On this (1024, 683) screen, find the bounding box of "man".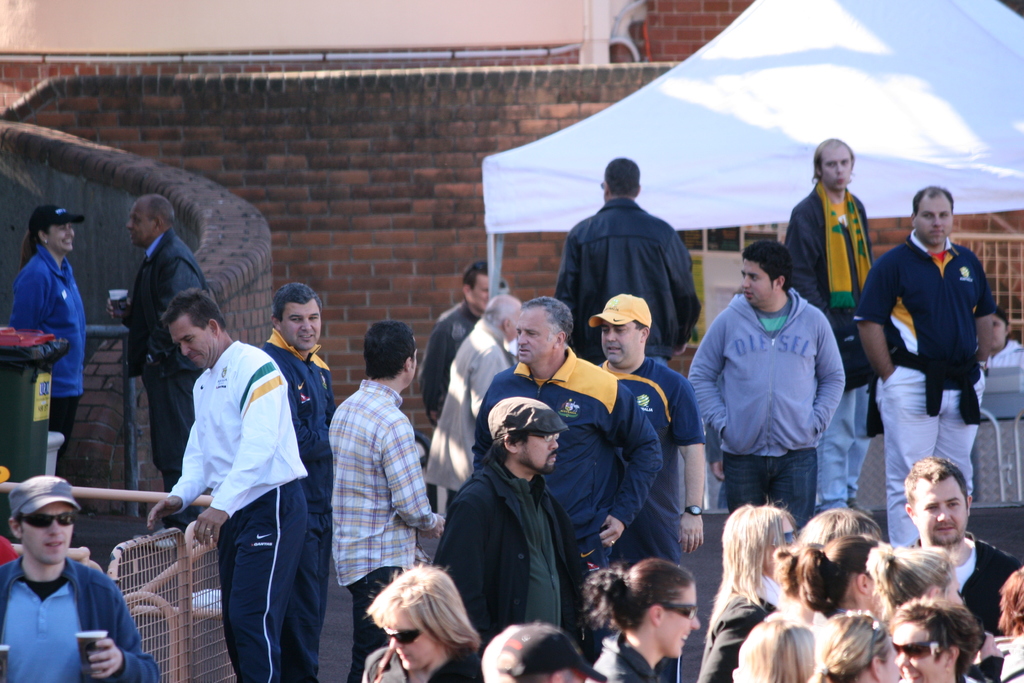
Bounding box: <box>438,398,577,661</box>.
